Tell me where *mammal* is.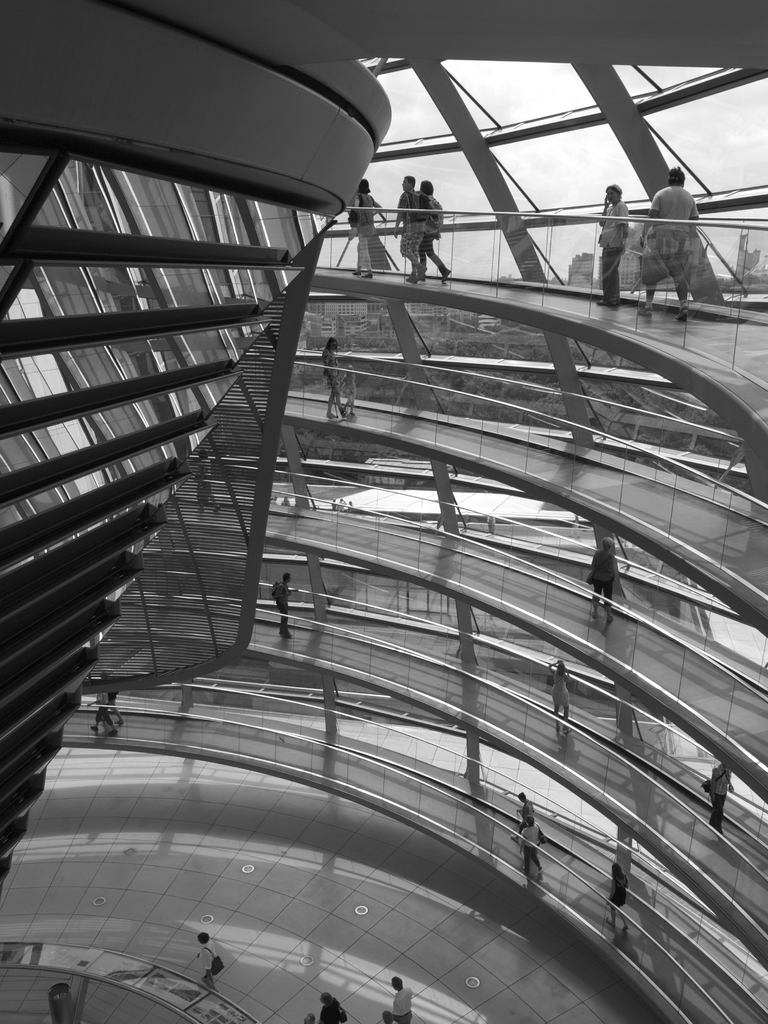
*mammal* is at bbox=[382, 977, 415, 1023].
